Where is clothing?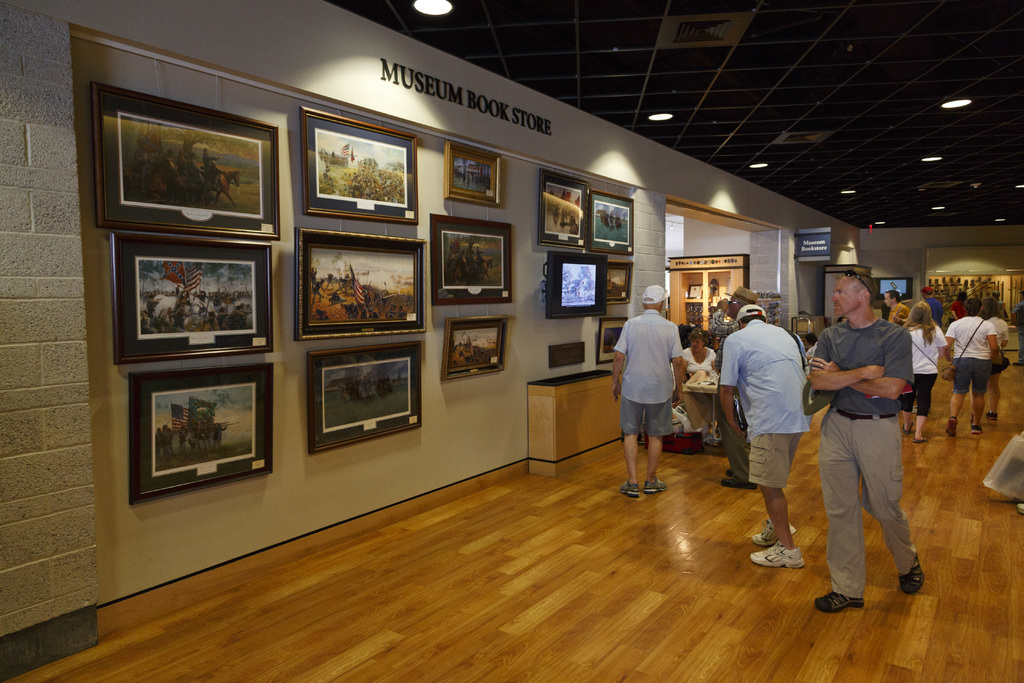
<box>811,317,915,415</box>.
